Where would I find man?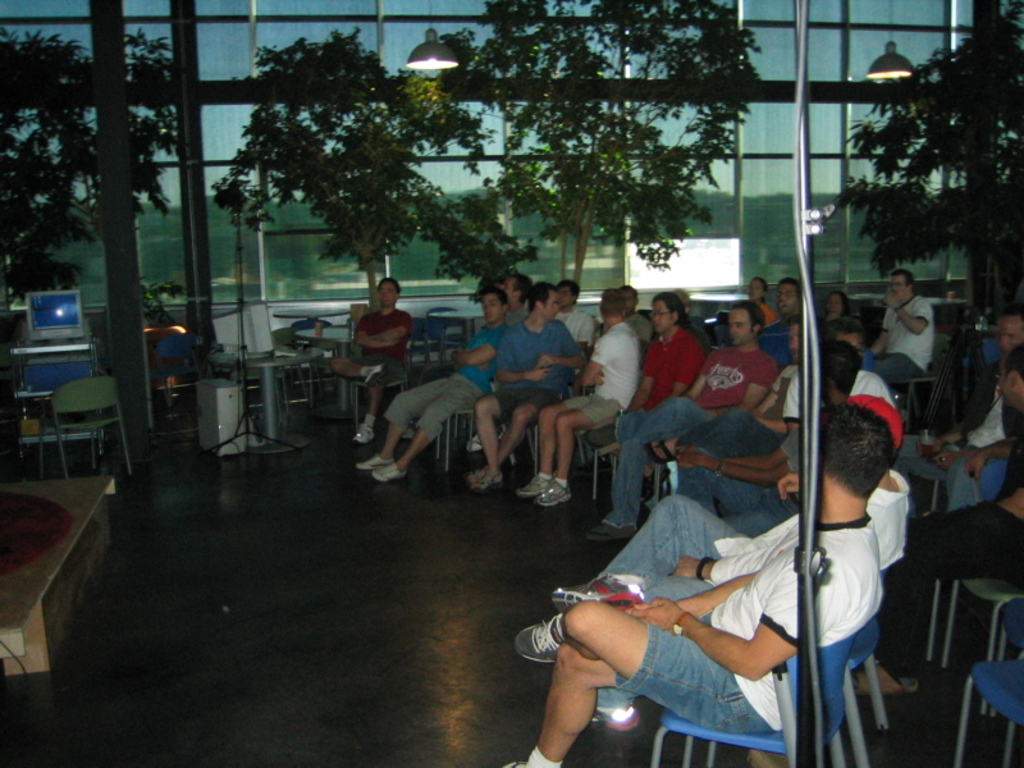
At {"left": 754, "top": 269, "right": 806, "bottom": 364}.
